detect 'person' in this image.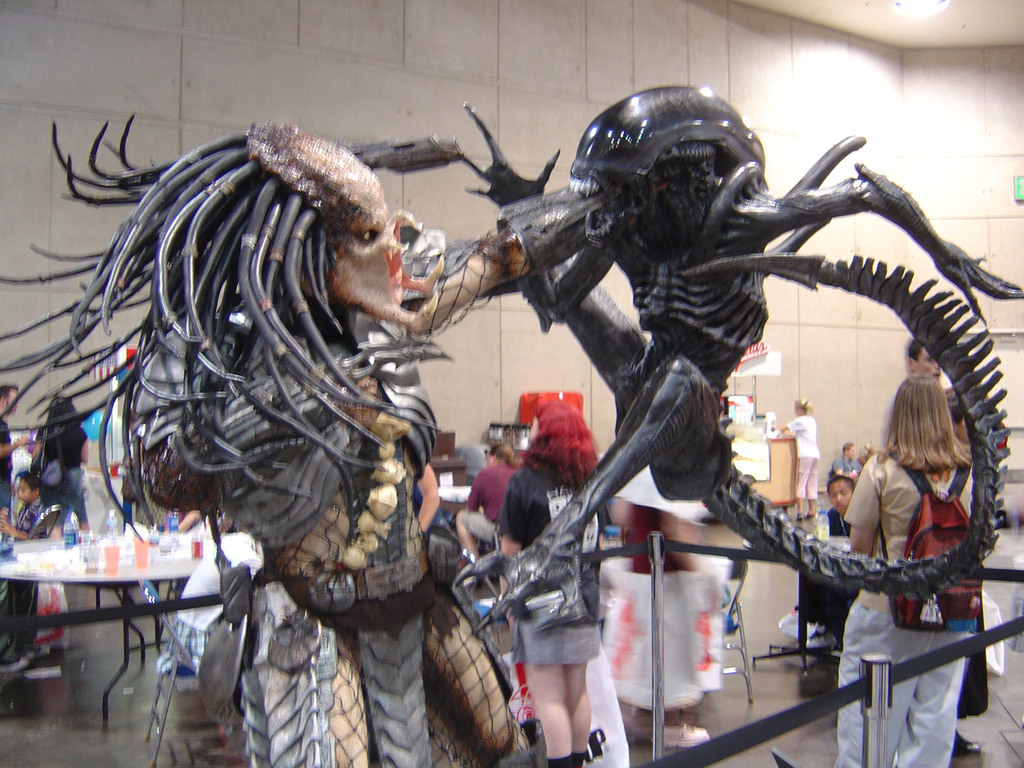
Detection: detection(827, 440, 870, 477).
